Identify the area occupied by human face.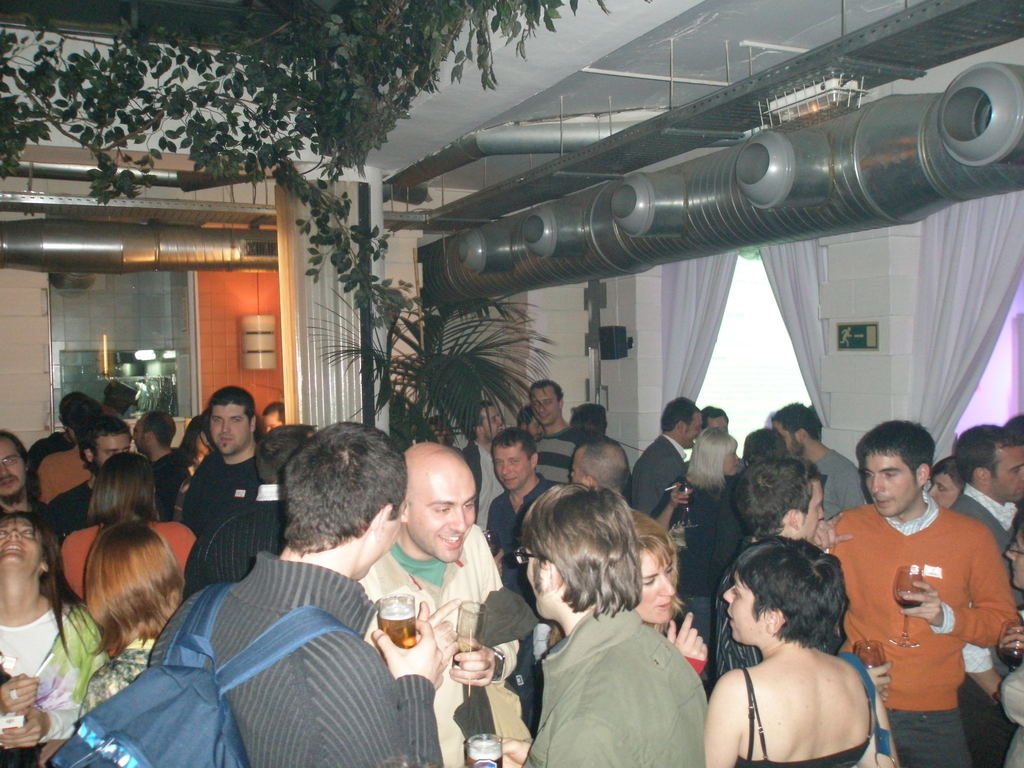
Area: x1=926, y1=474, x2=961, y2=511.
